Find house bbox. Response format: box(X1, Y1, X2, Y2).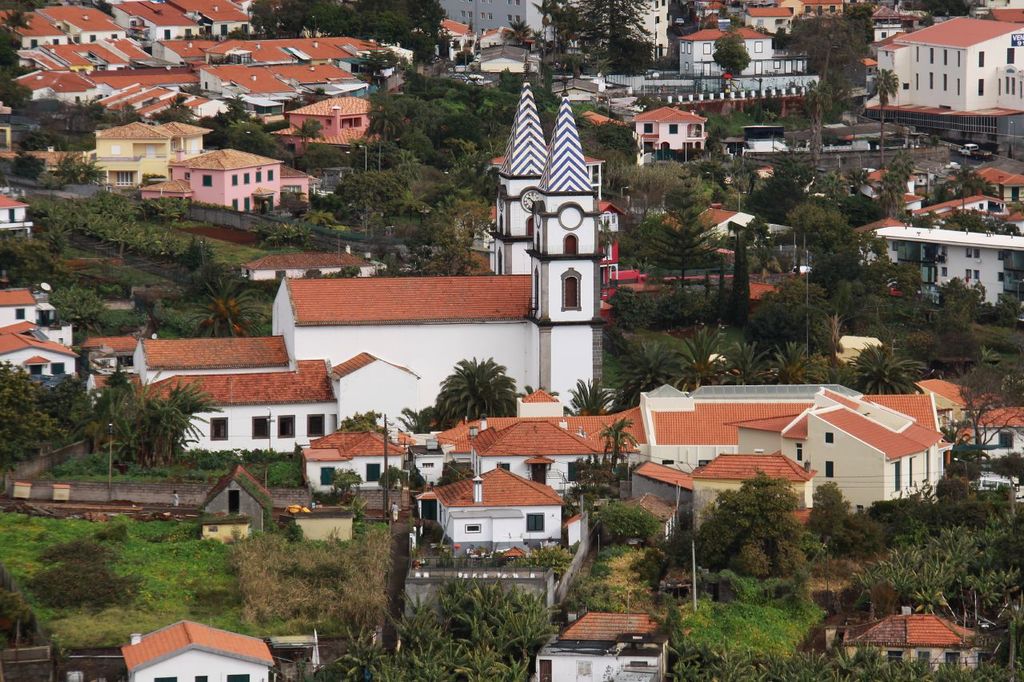
box(724, 380, 942, 516).
